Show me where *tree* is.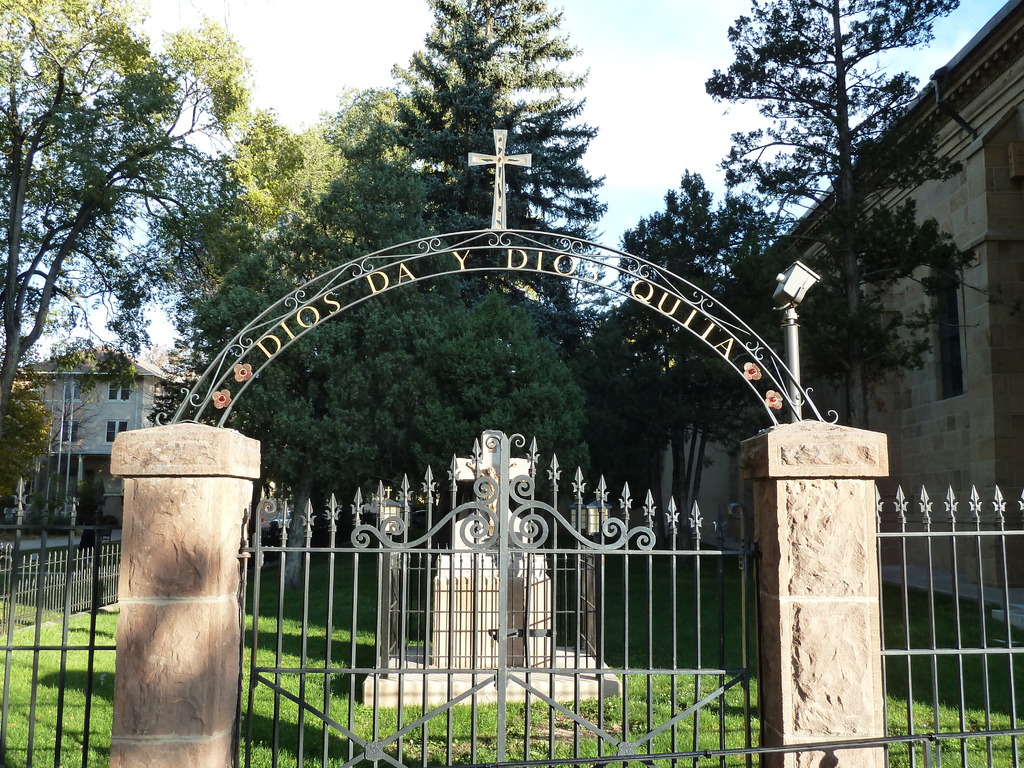
*tree* is at {"left": 303, "top": 80, "right": 452, "bottom": 285}.
